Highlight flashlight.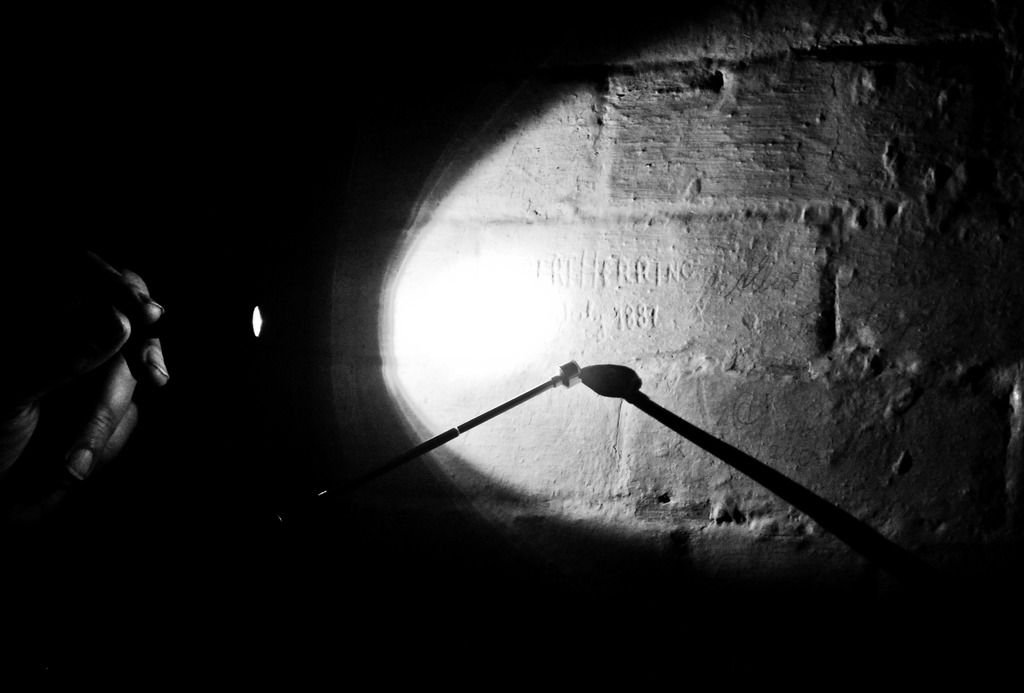
Highlighted region: select_region(128, 299, 262, 343).
